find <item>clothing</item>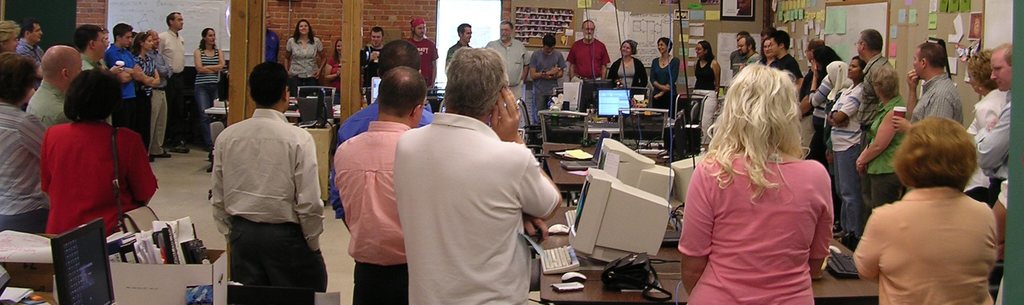
(485,36,527,91)
